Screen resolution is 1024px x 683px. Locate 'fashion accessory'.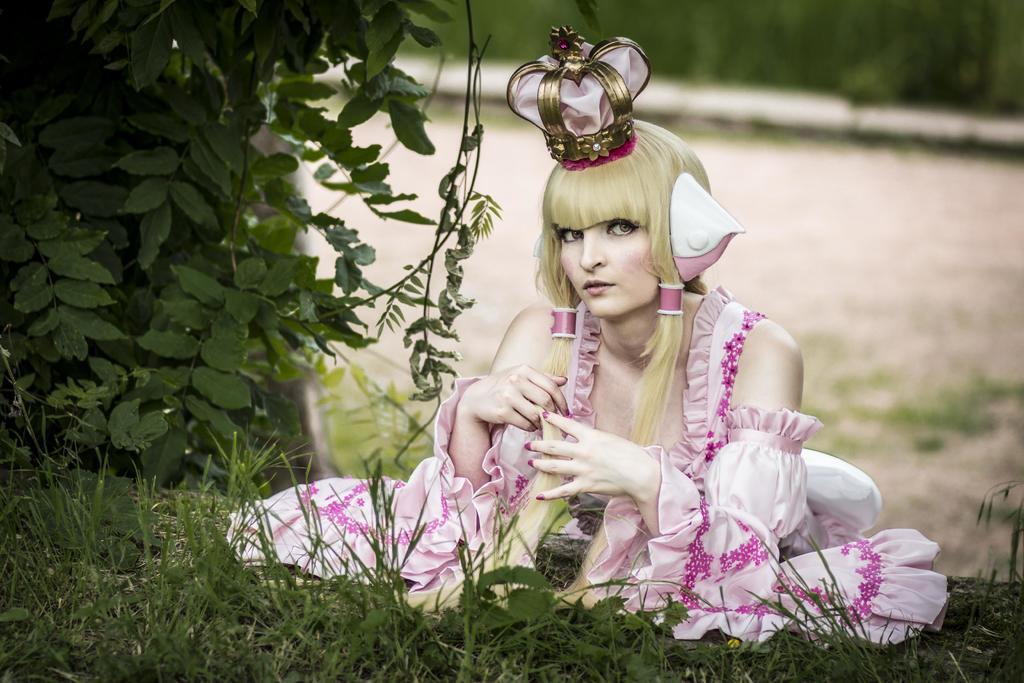
locate(524, 458, 534, 468).
